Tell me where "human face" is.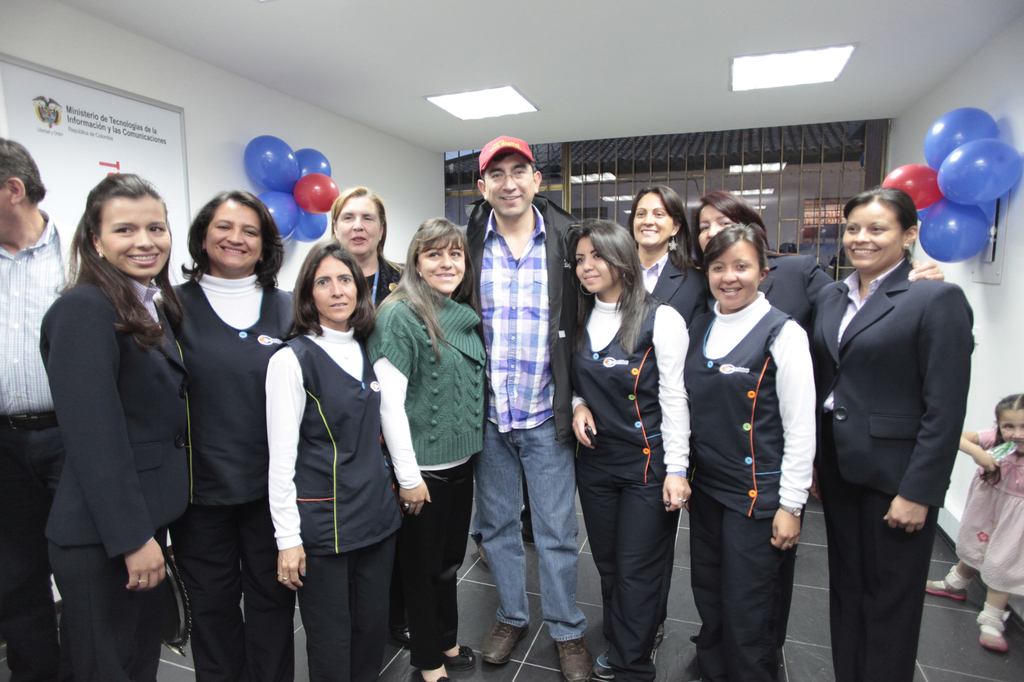
"human face" is at 1000, 409, 1023, 459.
